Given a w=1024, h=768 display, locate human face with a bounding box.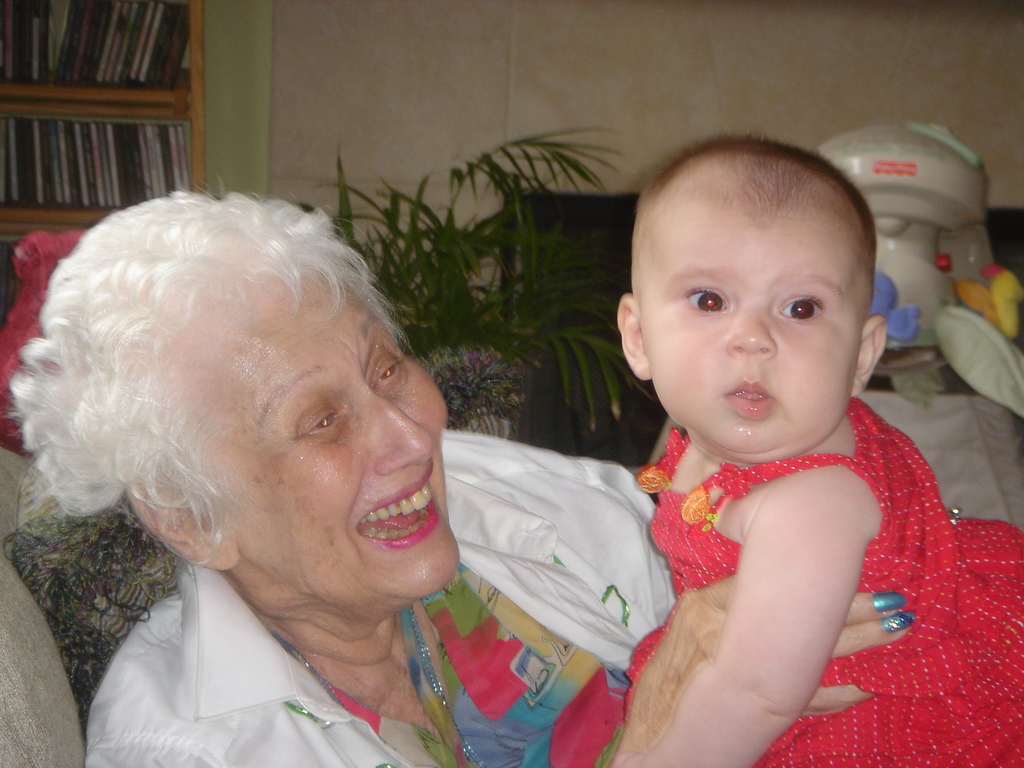
Located: 639:220:858:456.
